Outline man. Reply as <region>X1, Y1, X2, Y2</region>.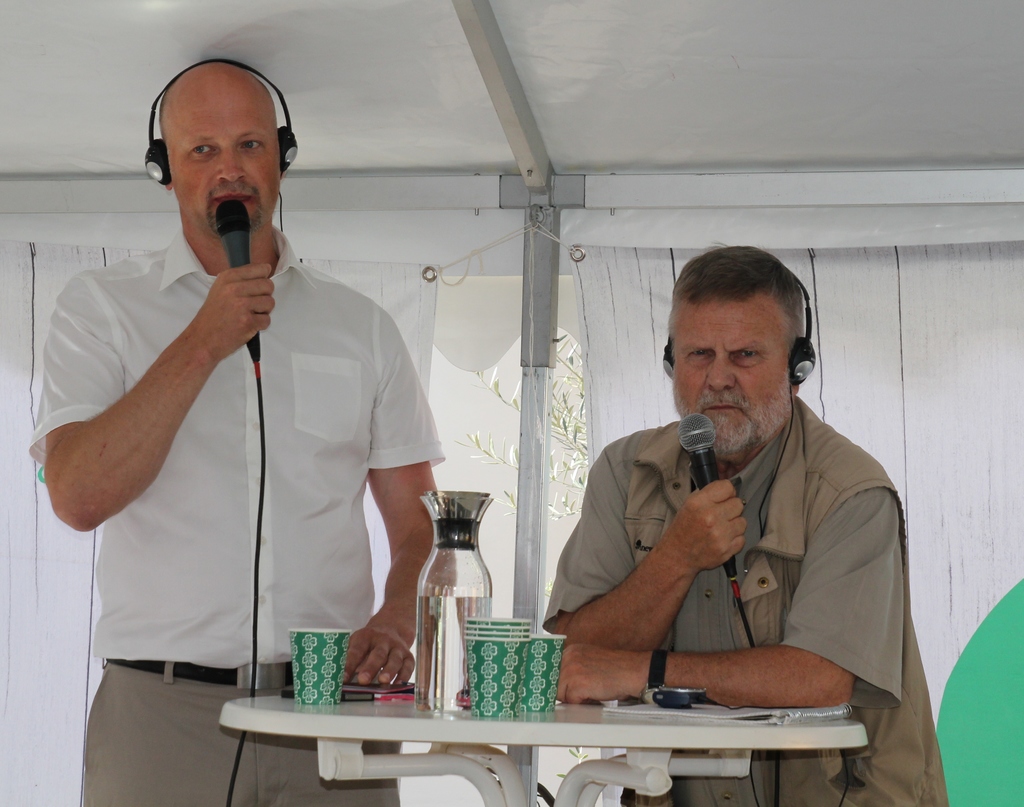
<region>559, 259, 924, 786</region>.
